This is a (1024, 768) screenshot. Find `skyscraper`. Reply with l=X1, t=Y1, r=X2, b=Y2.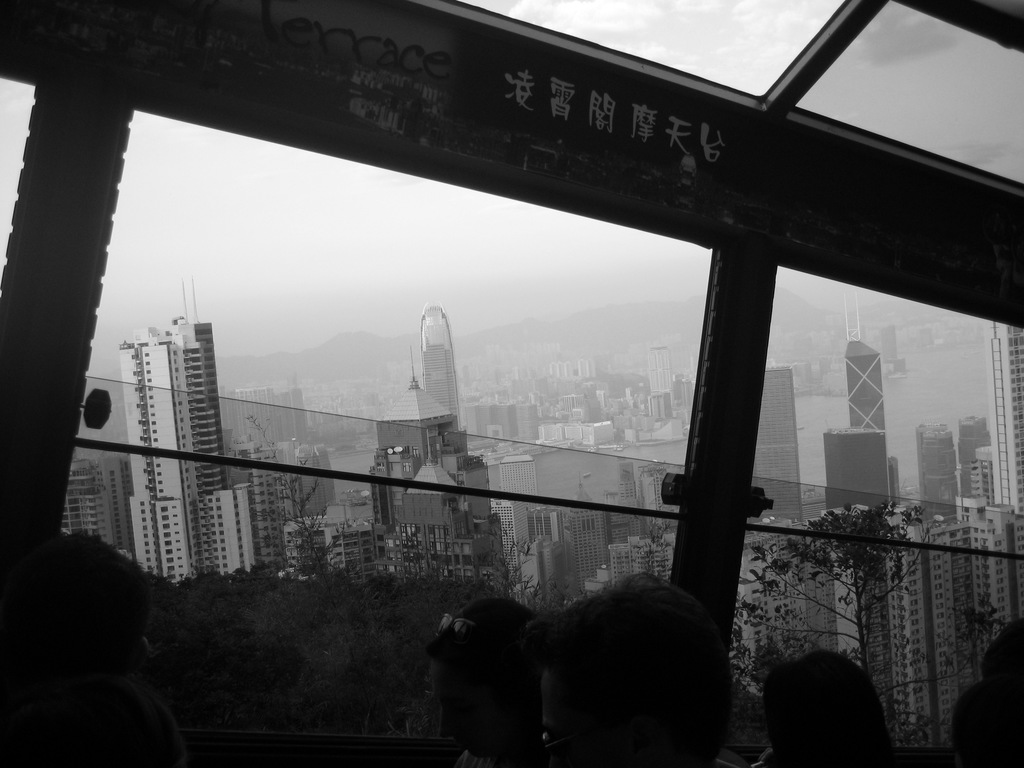
l=914, t=422, r=966, b=512.
